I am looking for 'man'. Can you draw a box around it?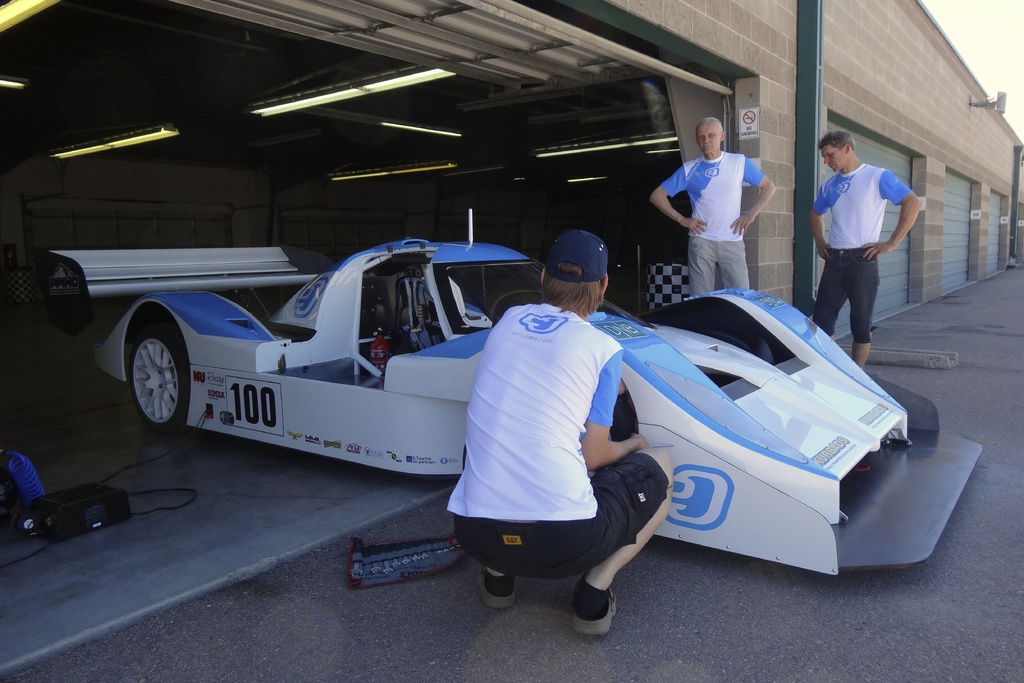
Sure, the bounding box is region(810, 138, 922, 346).
